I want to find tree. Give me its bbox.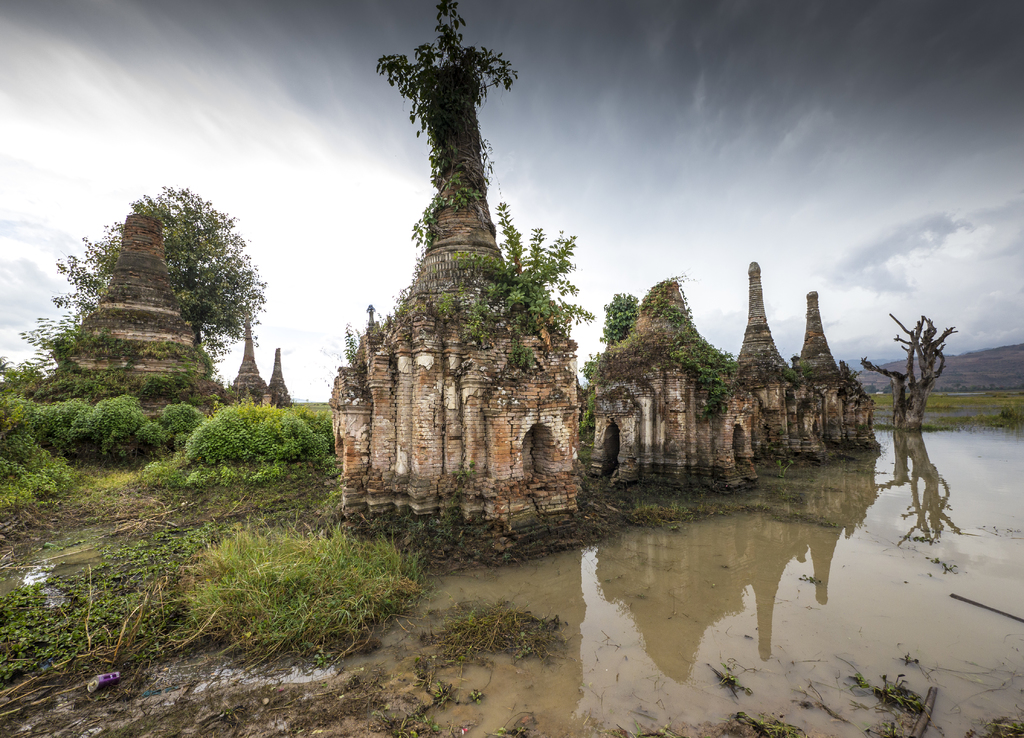
[863,384,881,395].
